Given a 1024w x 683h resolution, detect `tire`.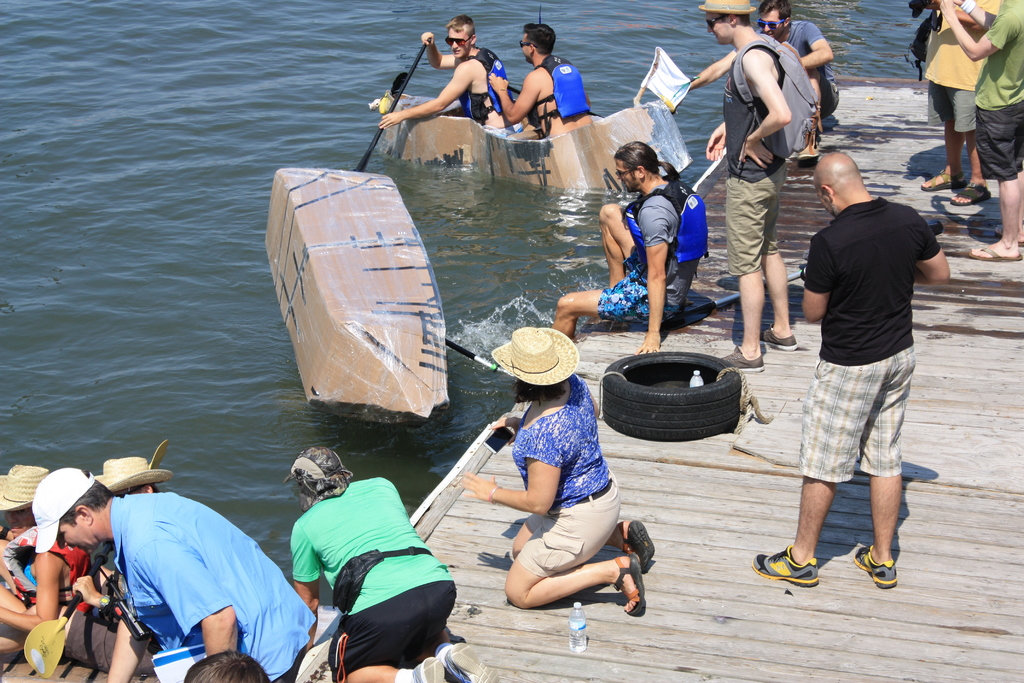
bbox=[601, 352, 760, 454].
